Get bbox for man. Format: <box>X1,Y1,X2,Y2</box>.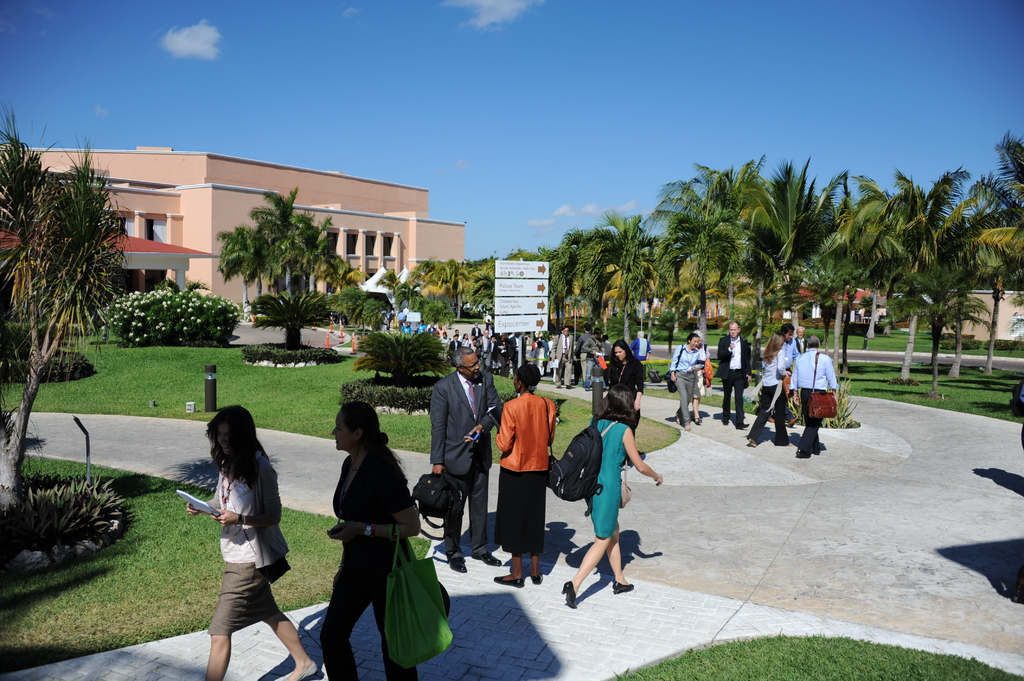
<box>602,330,609,374</box>.
